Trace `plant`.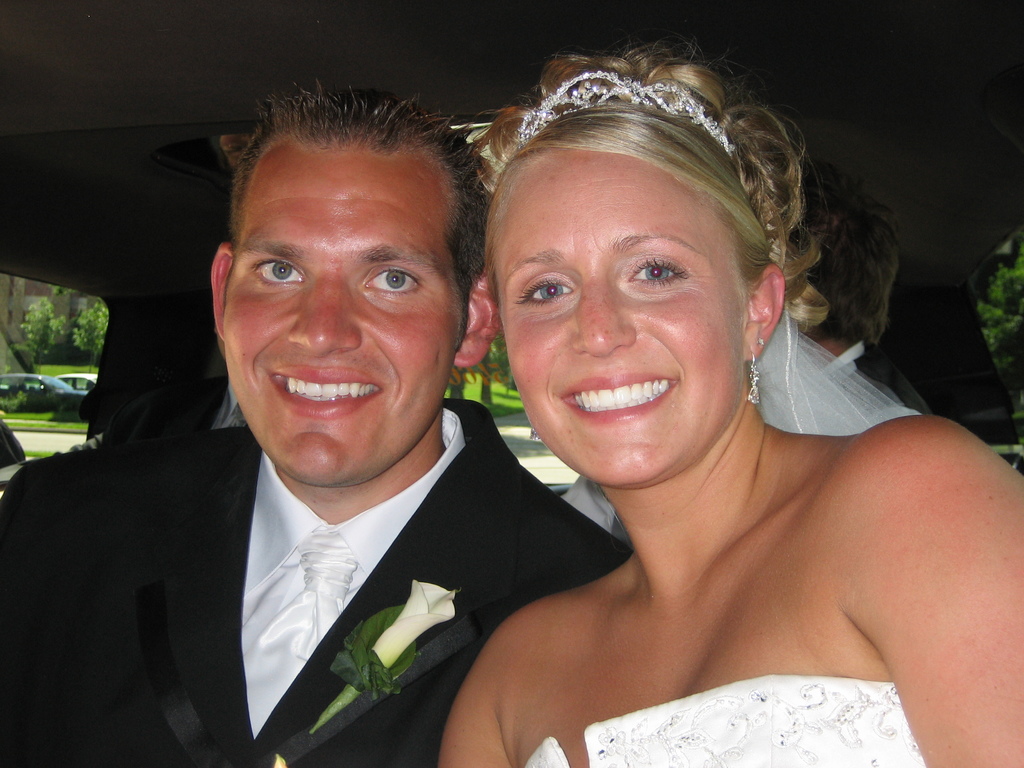
Traced to bbox(22, 442, 62, 463).
